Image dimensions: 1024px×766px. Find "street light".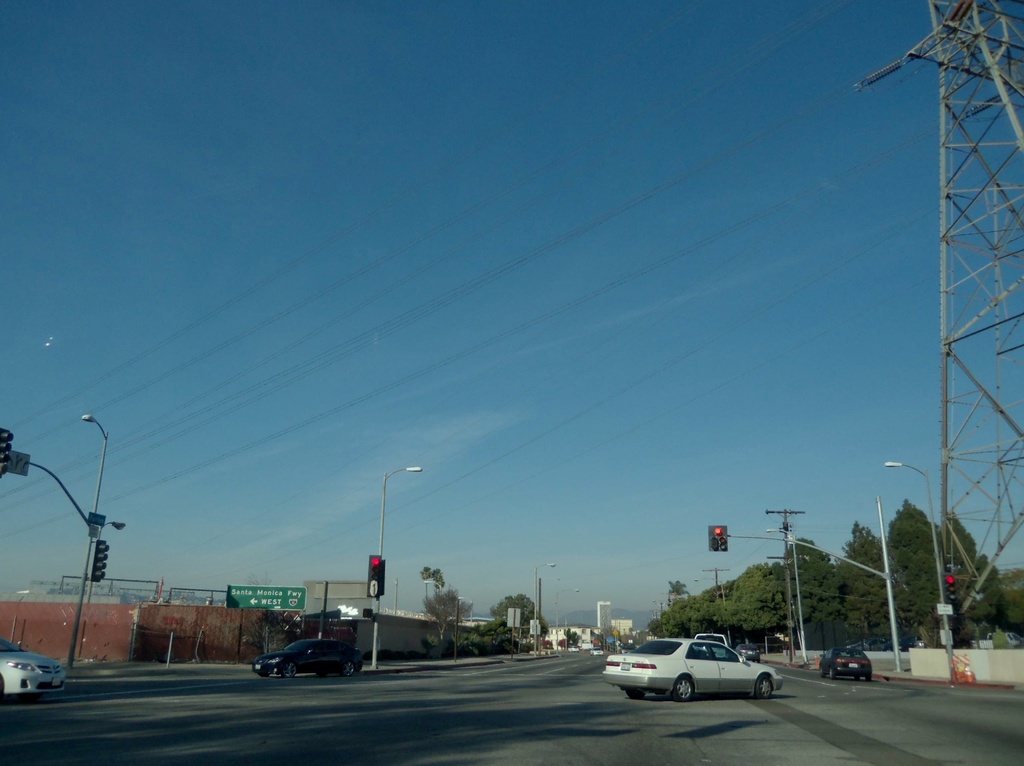
<region>369, 465, 429, 665</region>.
